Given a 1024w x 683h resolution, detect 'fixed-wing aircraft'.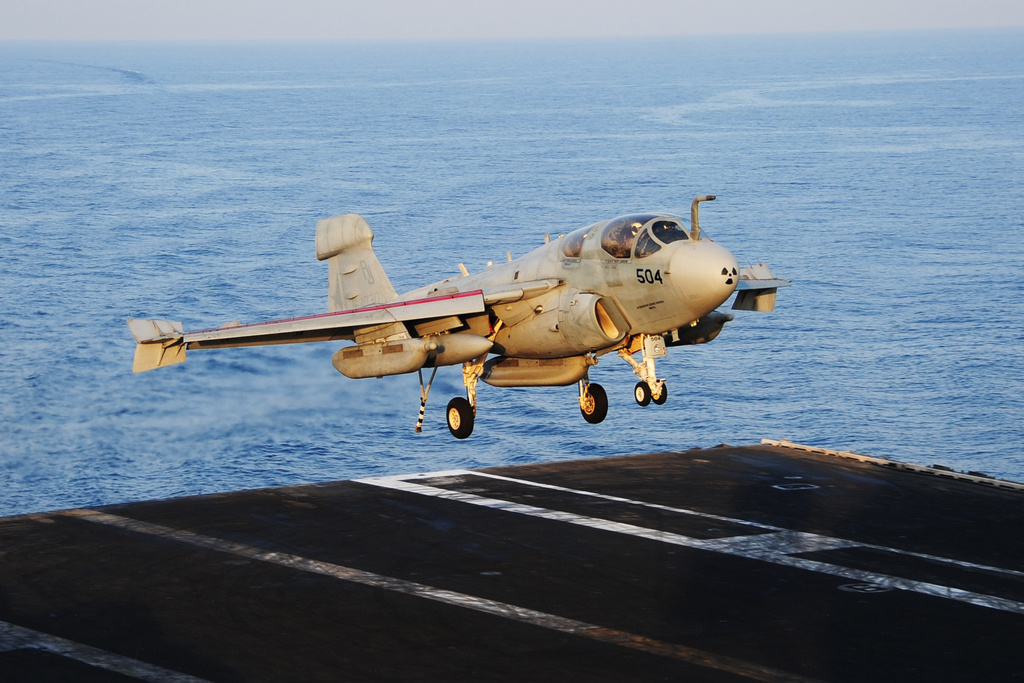
select_region(127, 195, 781, 440).
